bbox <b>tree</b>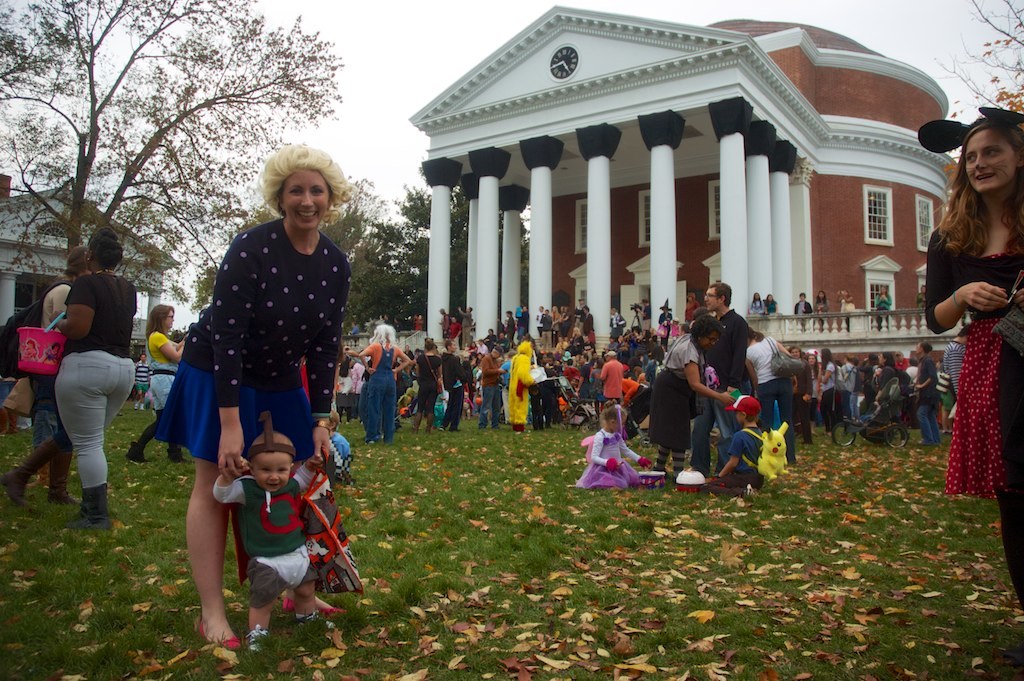
190/154/392/344
